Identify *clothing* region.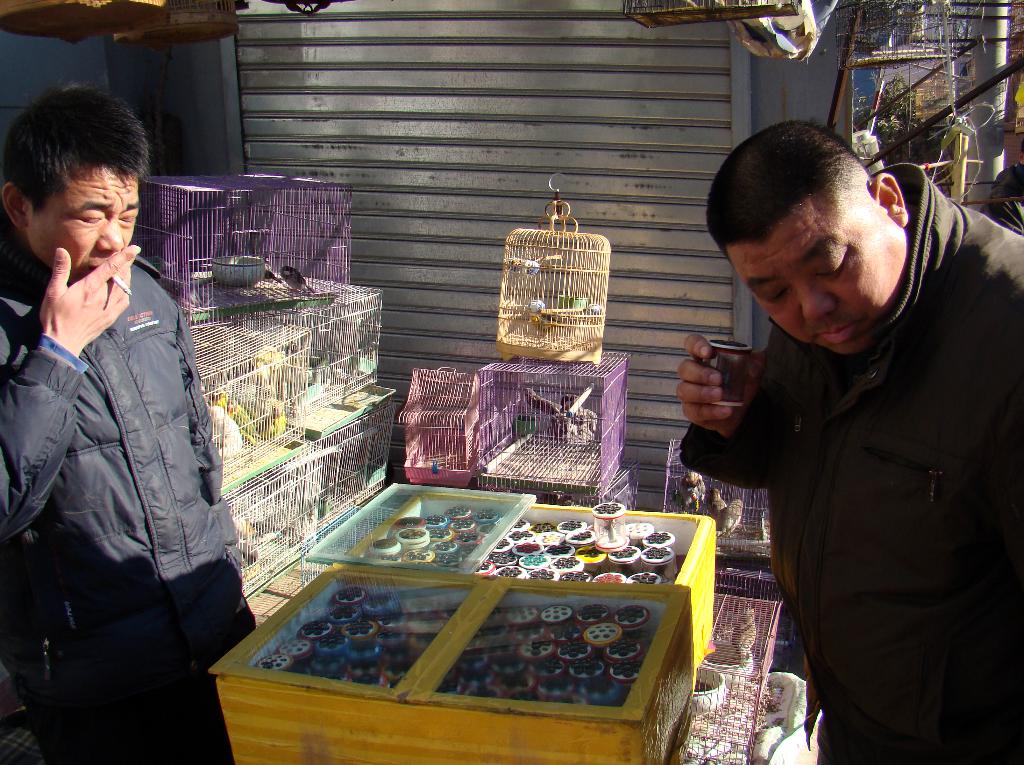
Region: box(673, 209, 1008, 722).
